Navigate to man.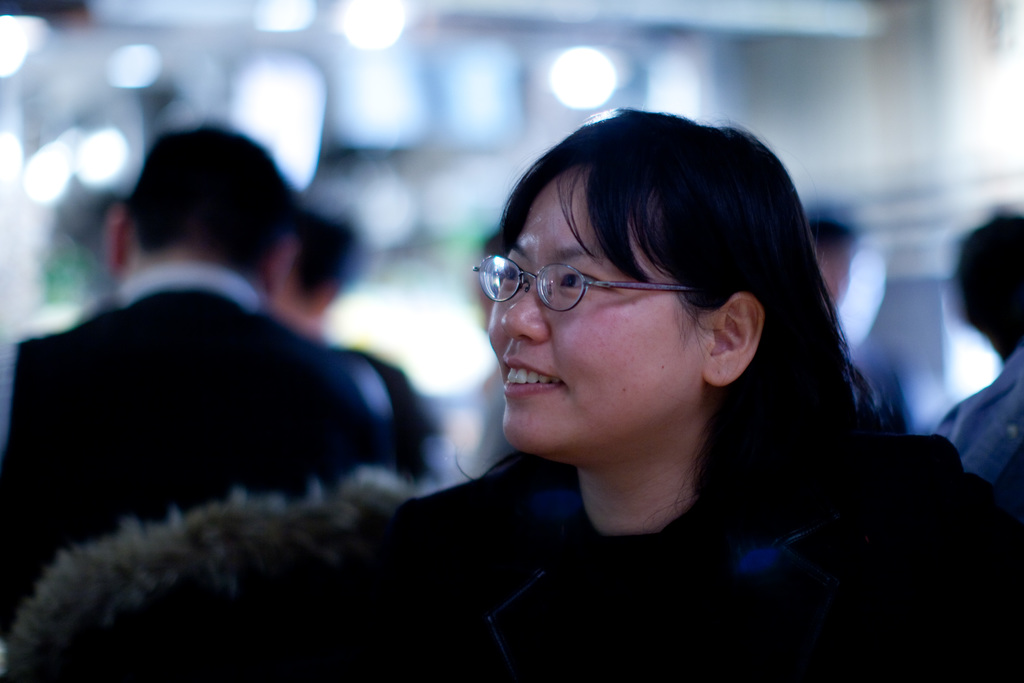
Navigation target: bbox=[47, 61, 553, 655].
